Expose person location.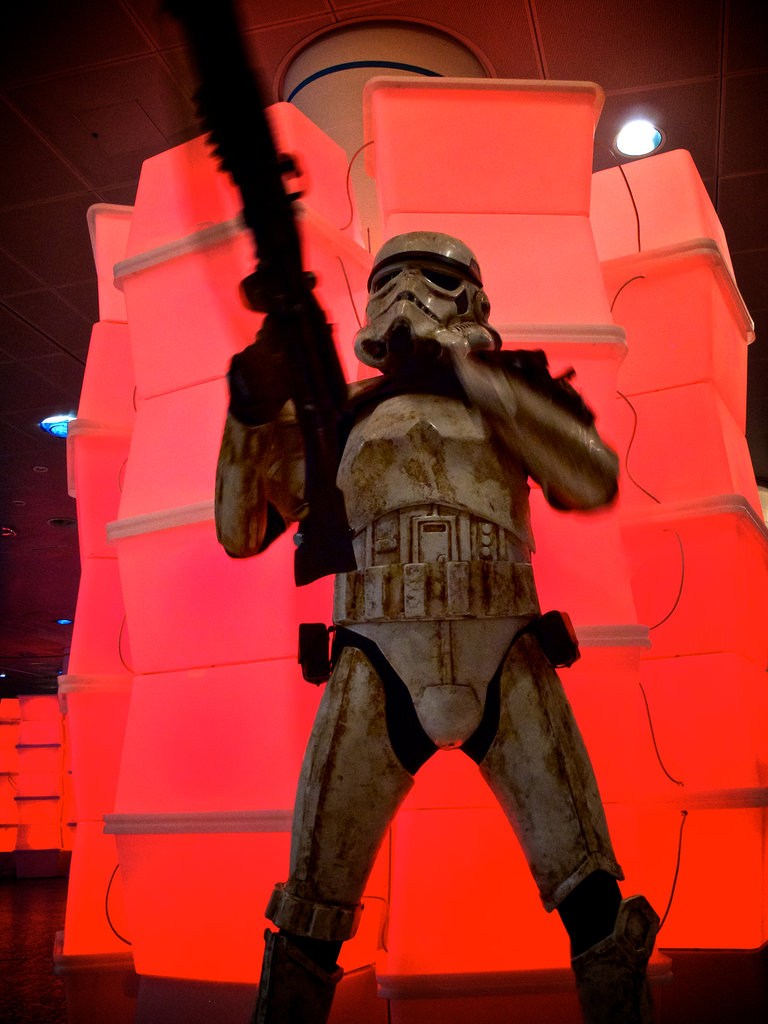
Exposed at locate(263, 147, 694, 1023).
